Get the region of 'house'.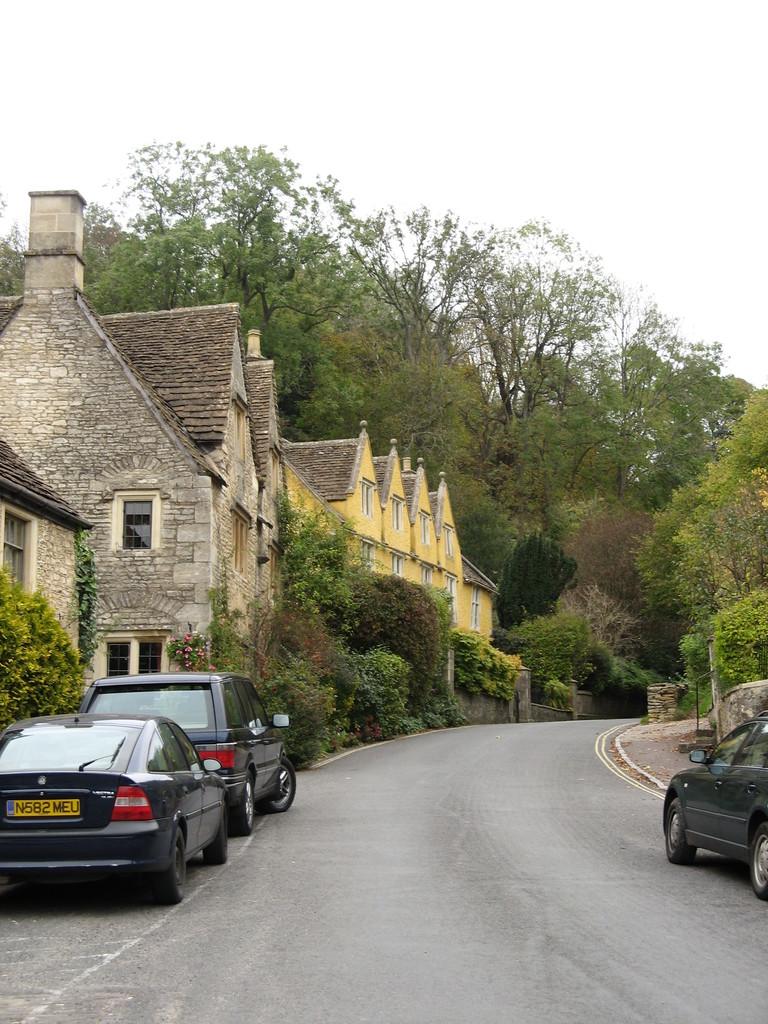
select_region(422, 483, 461, 689).
